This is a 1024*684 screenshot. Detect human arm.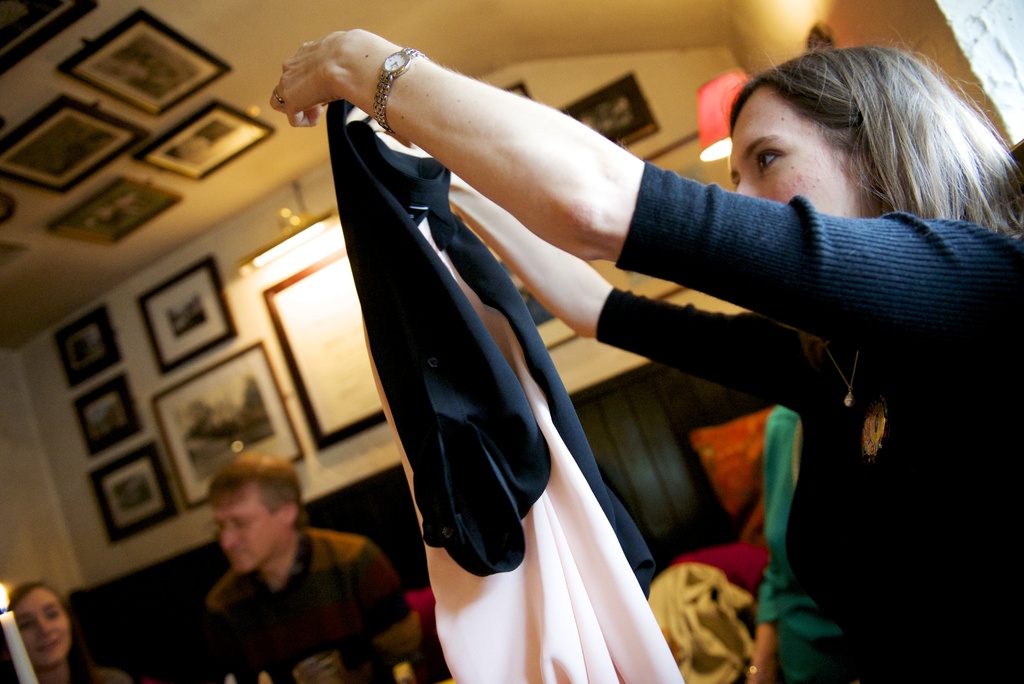
bbox(269, 31, 1016, 364).
